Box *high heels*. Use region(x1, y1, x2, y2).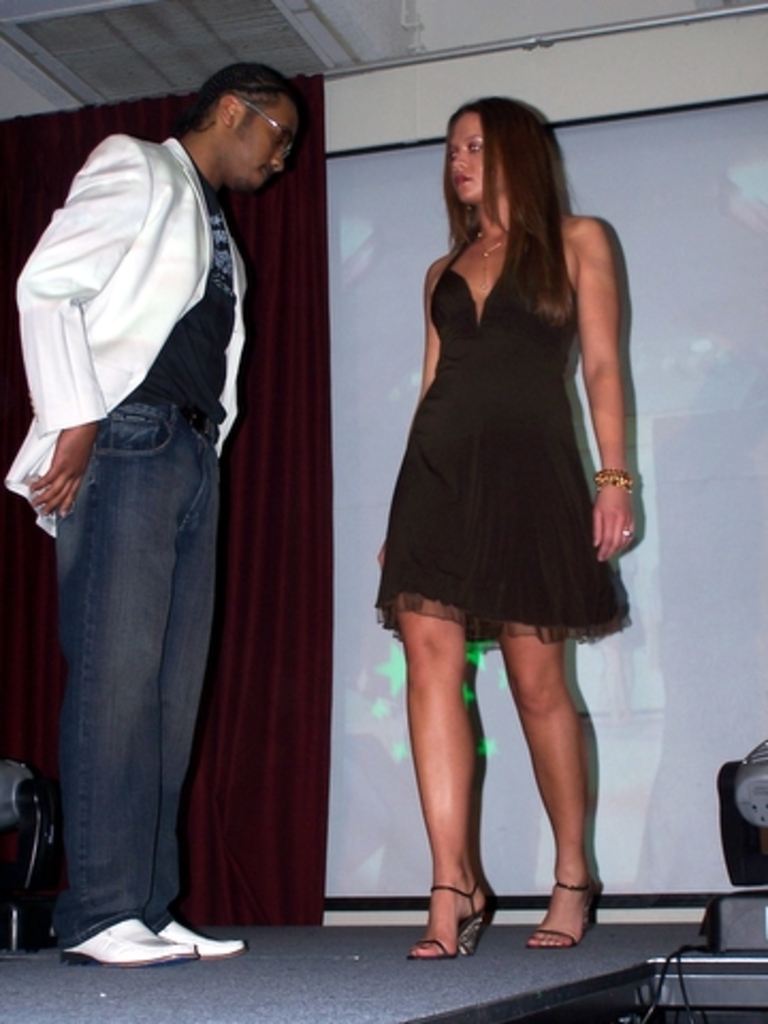
region(525, 879, 599, 949).
